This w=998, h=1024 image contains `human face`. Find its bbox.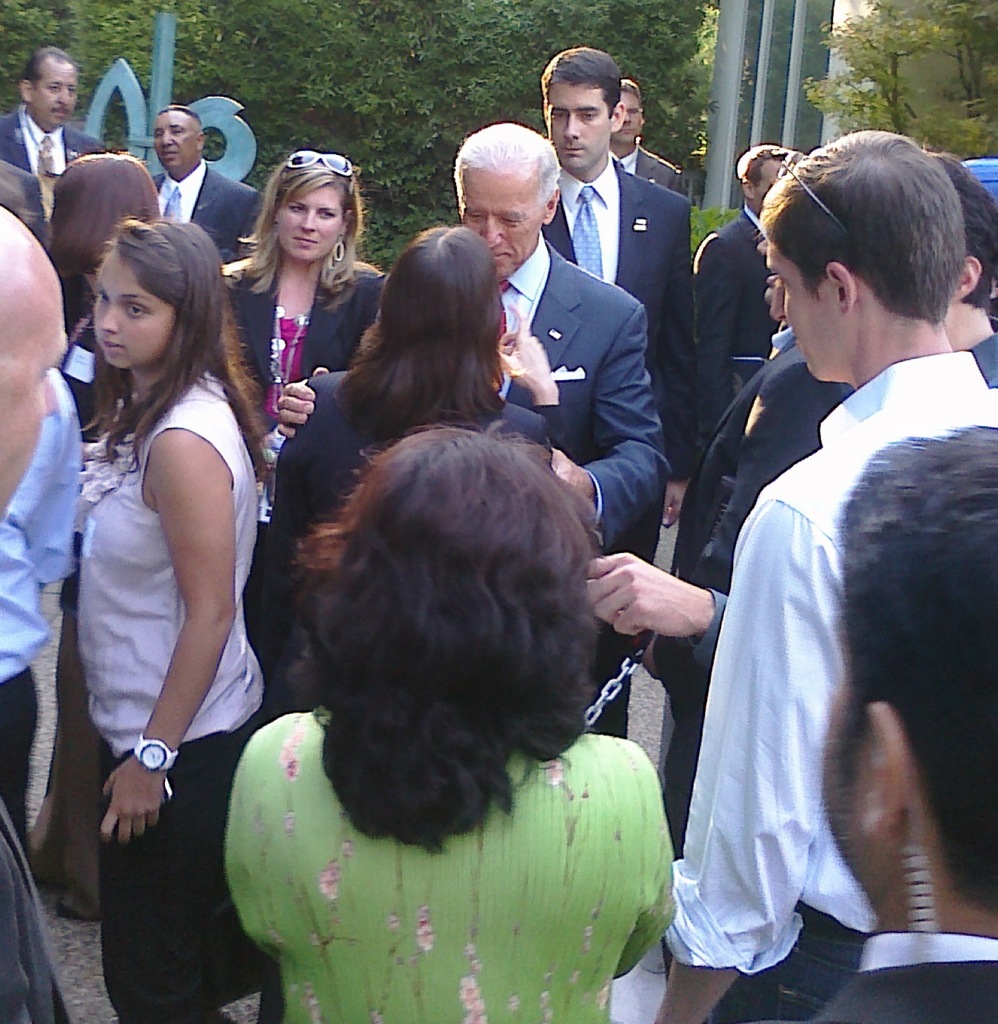
[left=463, top=168, right=540, bottom=280].
